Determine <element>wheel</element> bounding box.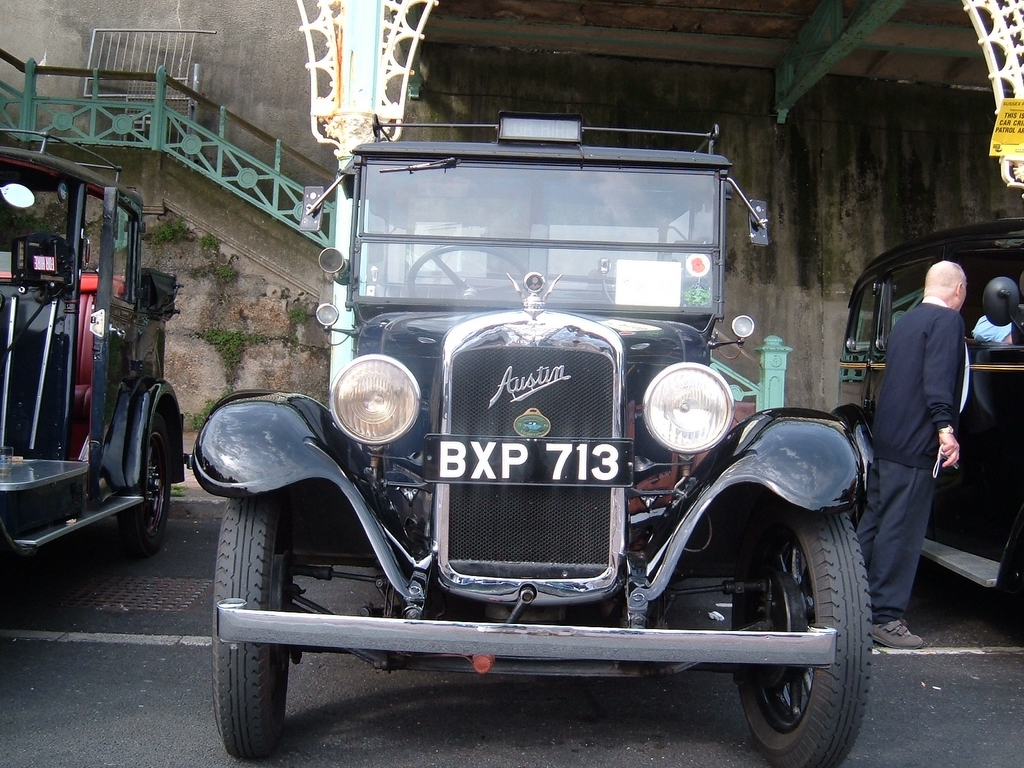
Determined: bbox=[718, 503, 860, 767].
